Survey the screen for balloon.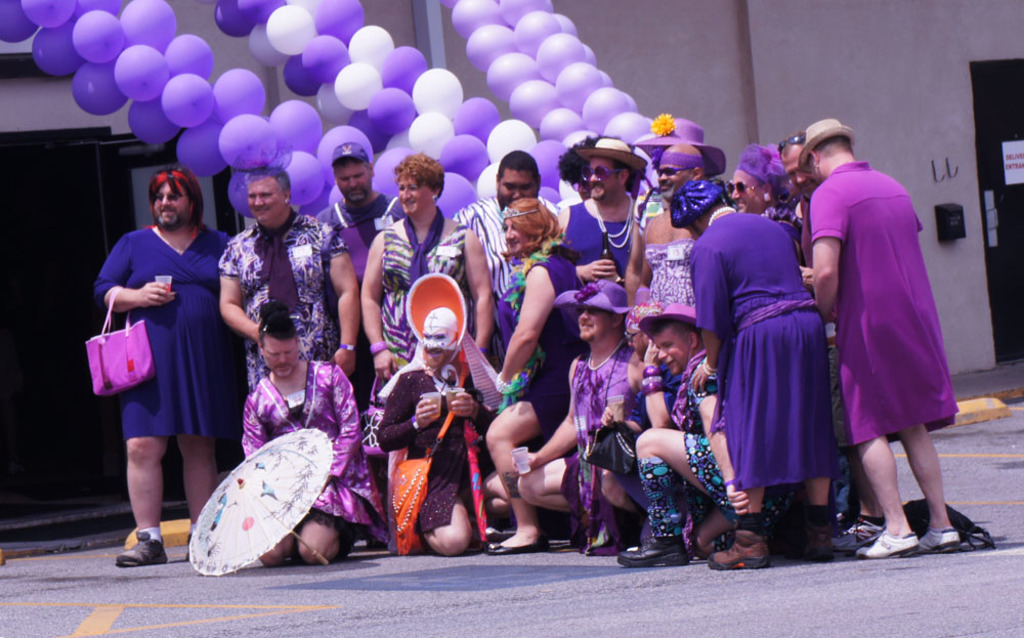
Survey found: [left=20, top=0, right=71, bottom=30].
